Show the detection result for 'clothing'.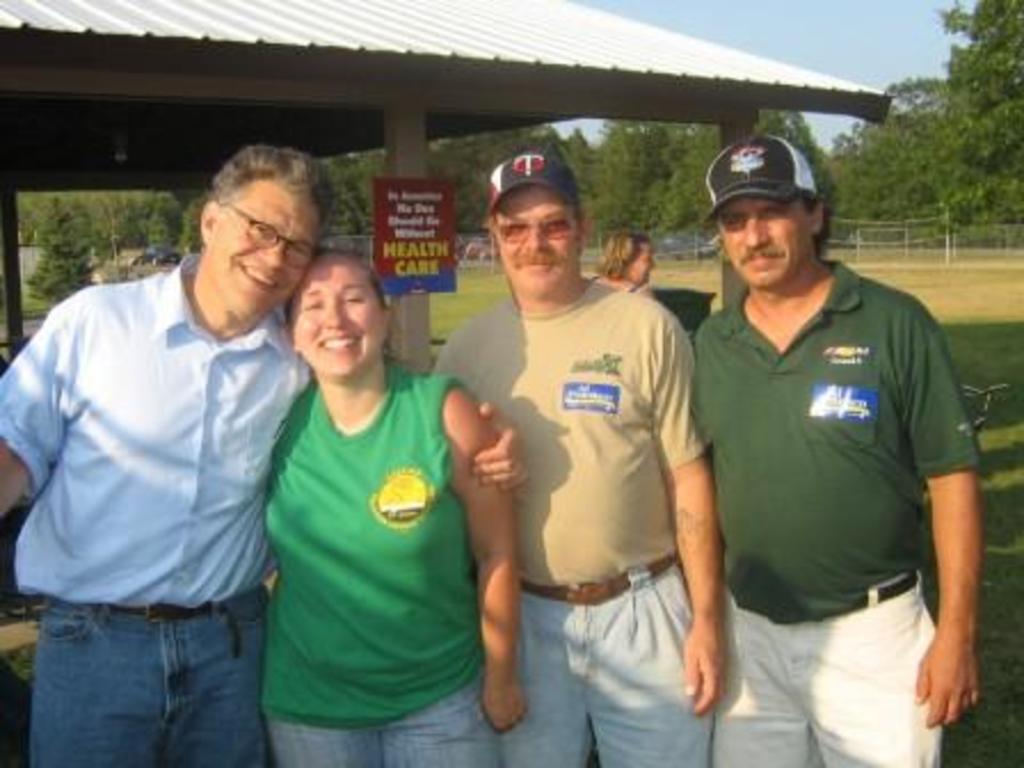
x1=0 y1=254 x2=315 y2=766.
